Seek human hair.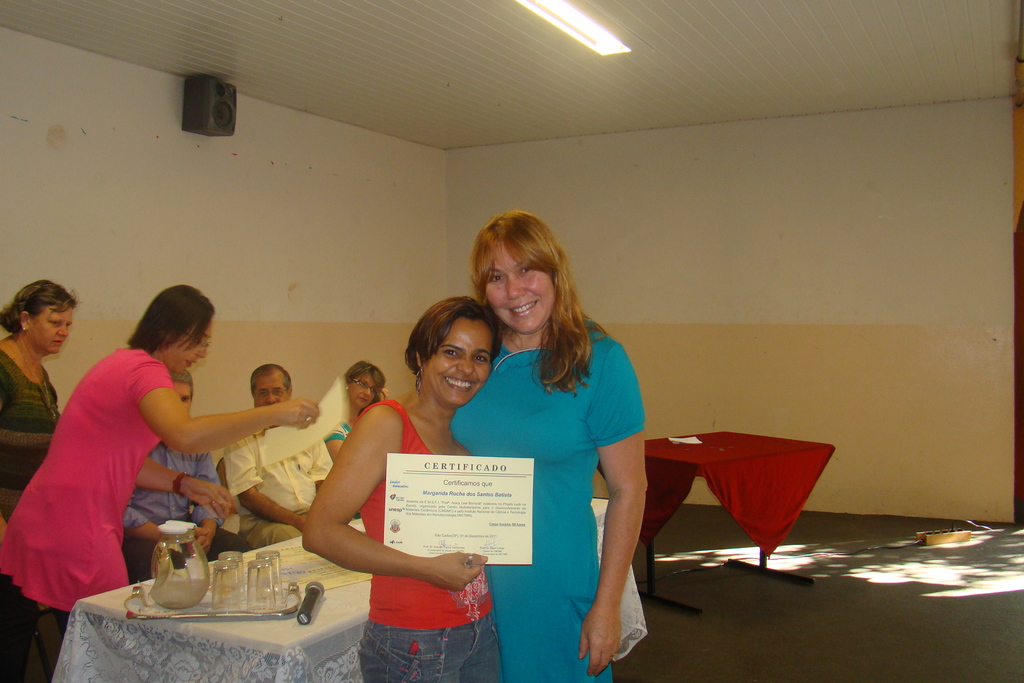
select_region(124, 283, 214, 357).
